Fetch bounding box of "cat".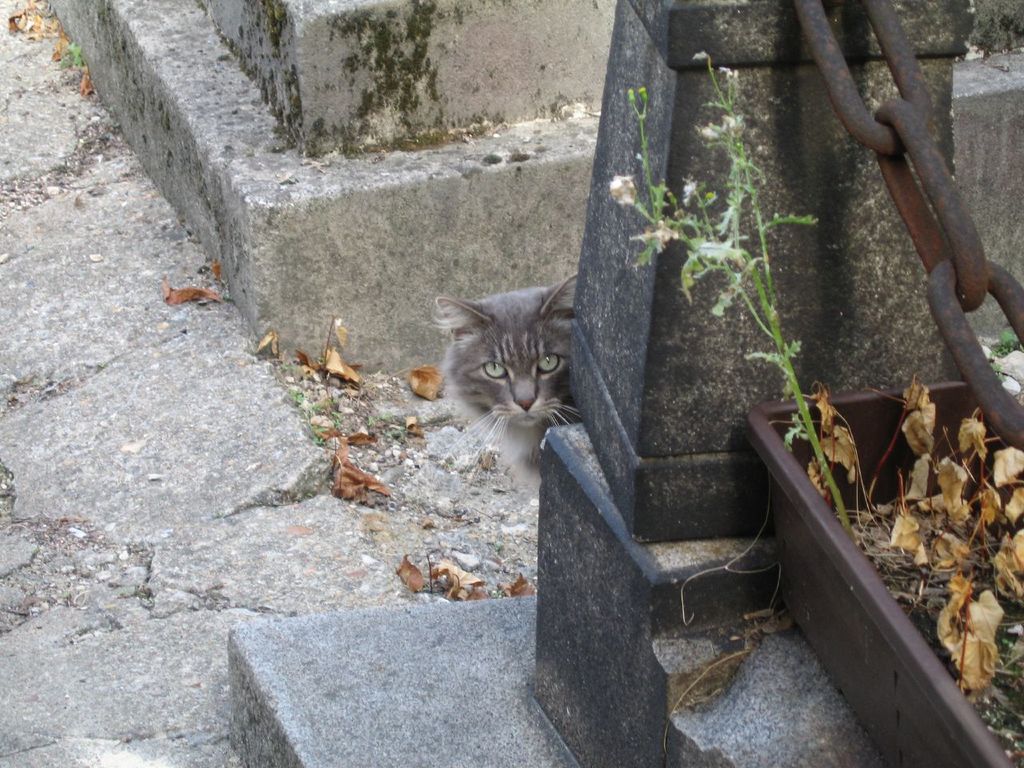
Bbox: 436:272:586:494.
